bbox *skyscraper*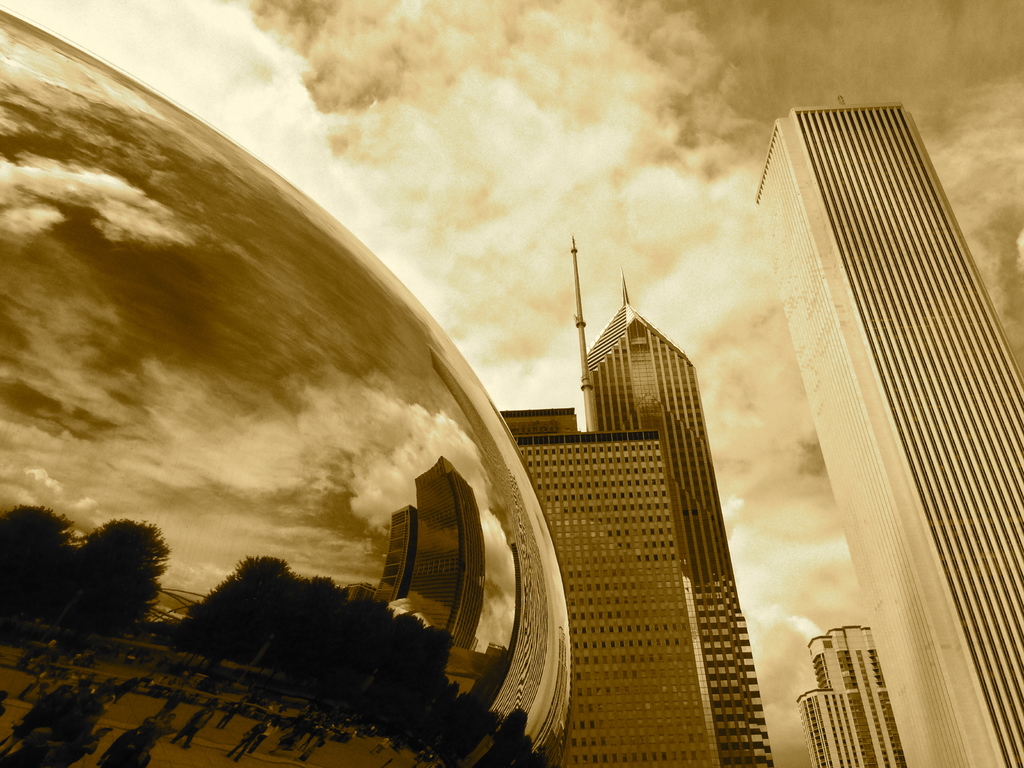
510/433/724/767
